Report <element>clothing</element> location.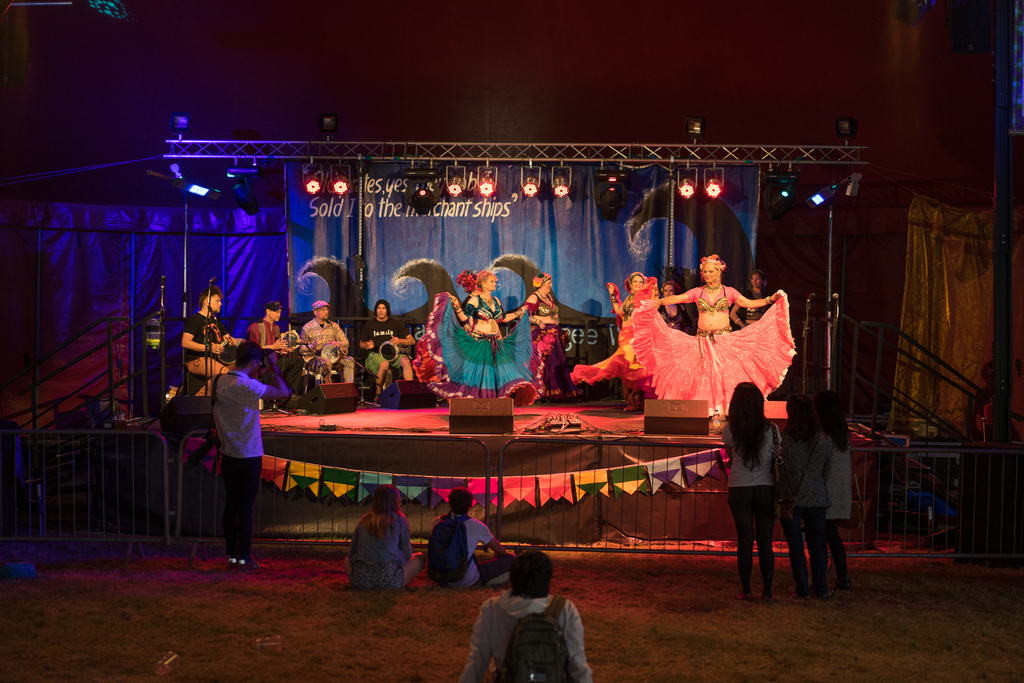
Report: locate(344, 513, 405, 592).
